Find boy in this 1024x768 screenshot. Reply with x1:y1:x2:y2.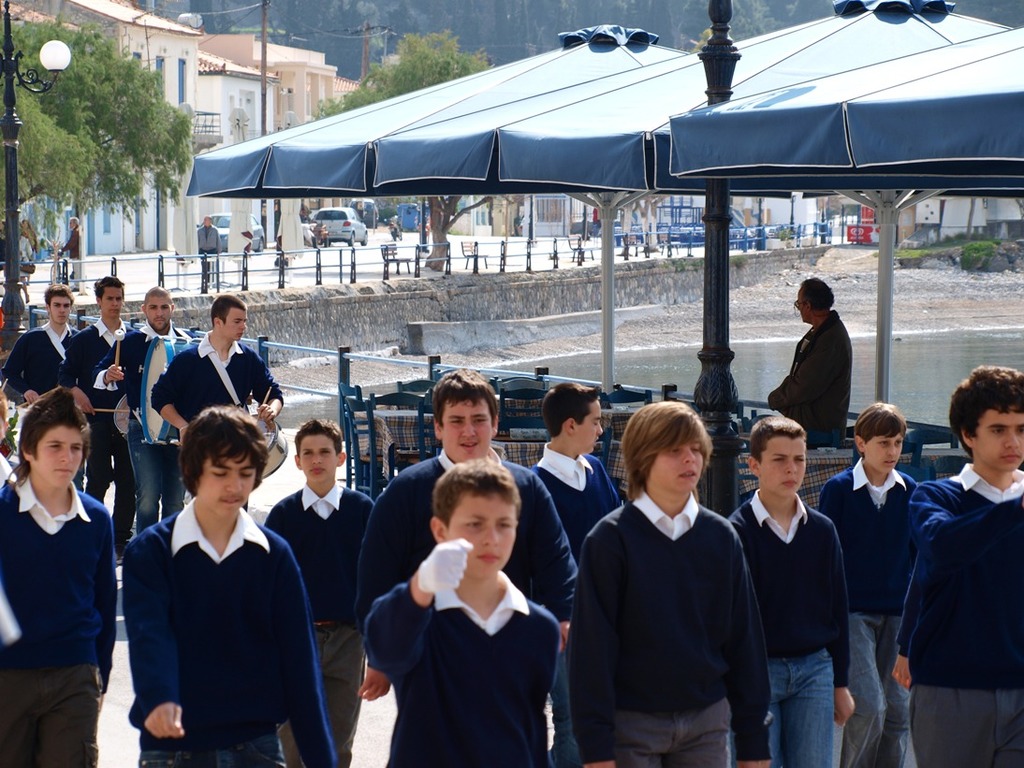
527:384:624:767.
